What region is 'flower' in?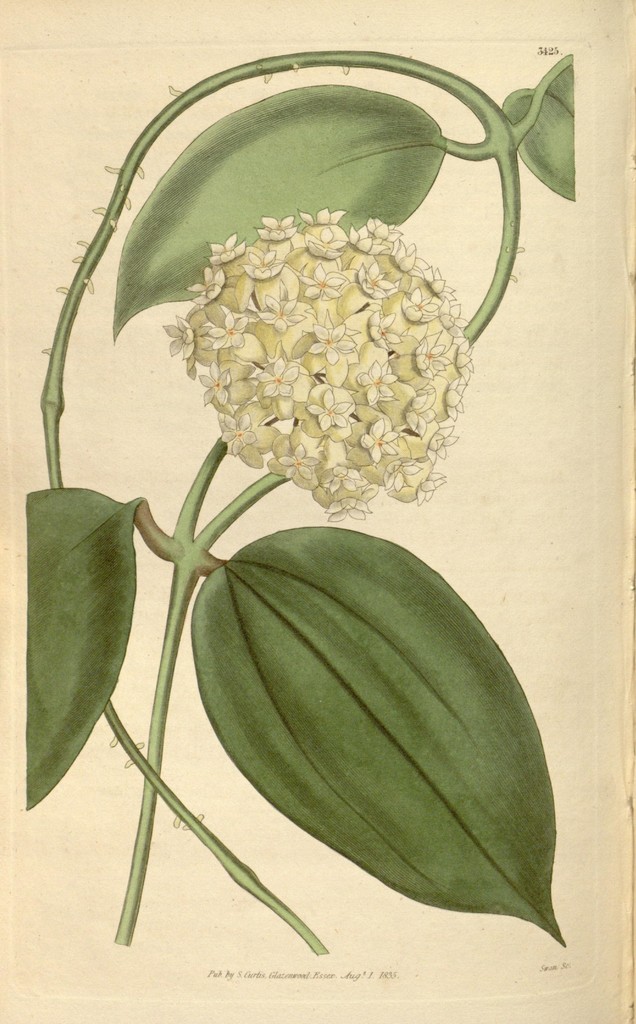
(left=253, top=212, right=299, bottom=241).
